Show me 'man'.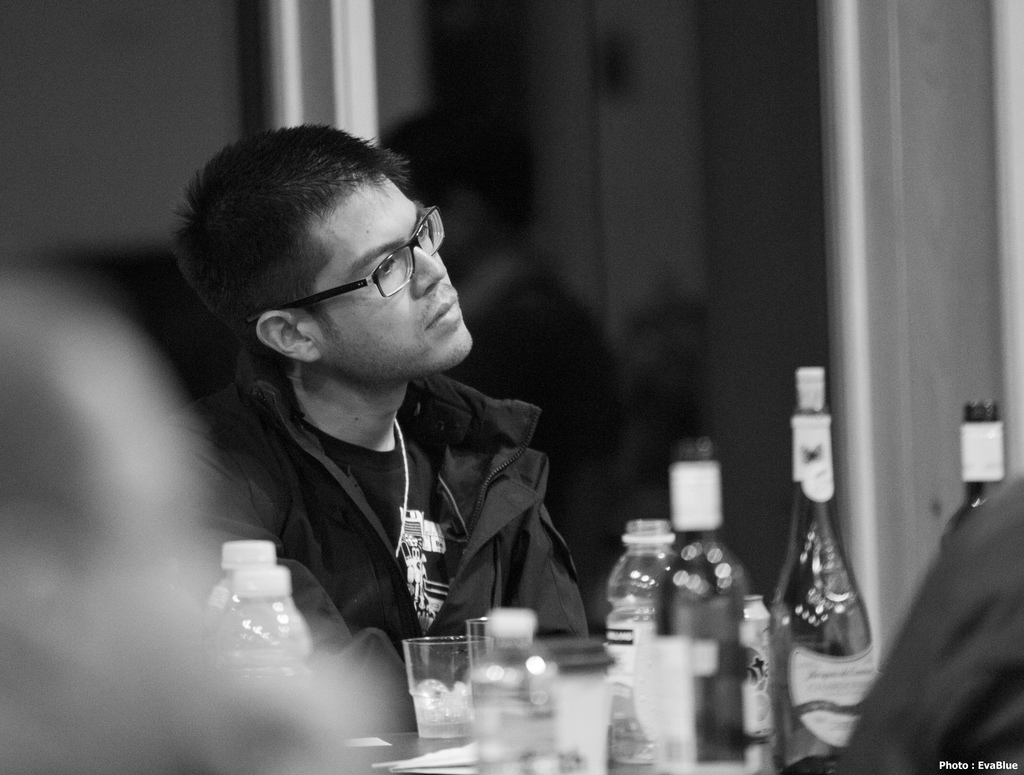
'man' is here: left=184, top=110, right=627, bottom=740.
